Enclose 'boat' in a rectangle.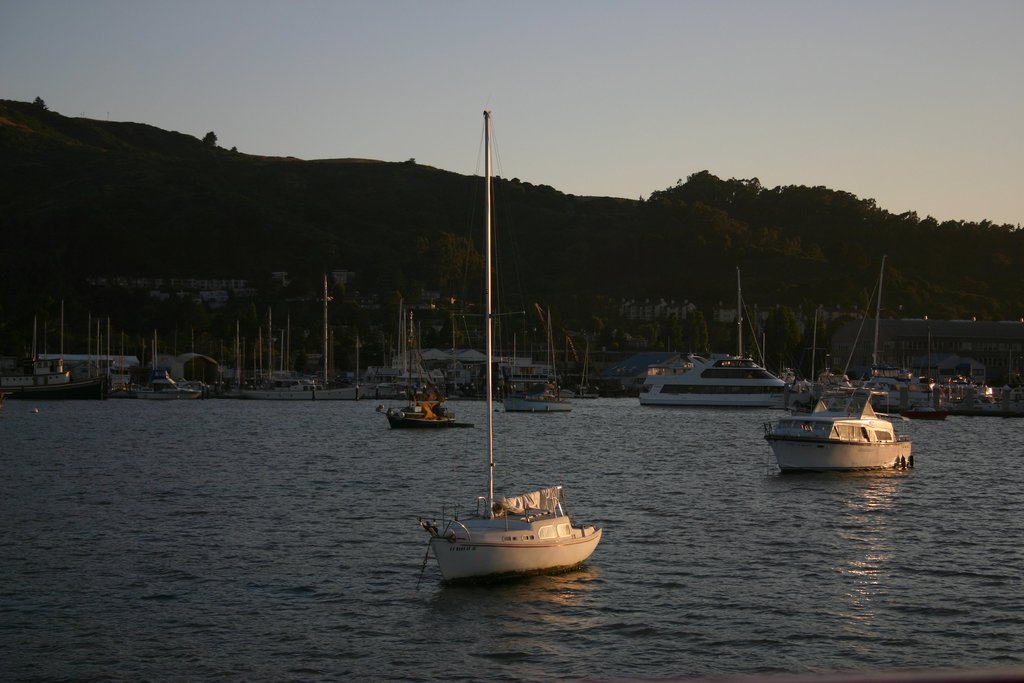
760:386:916:474.
